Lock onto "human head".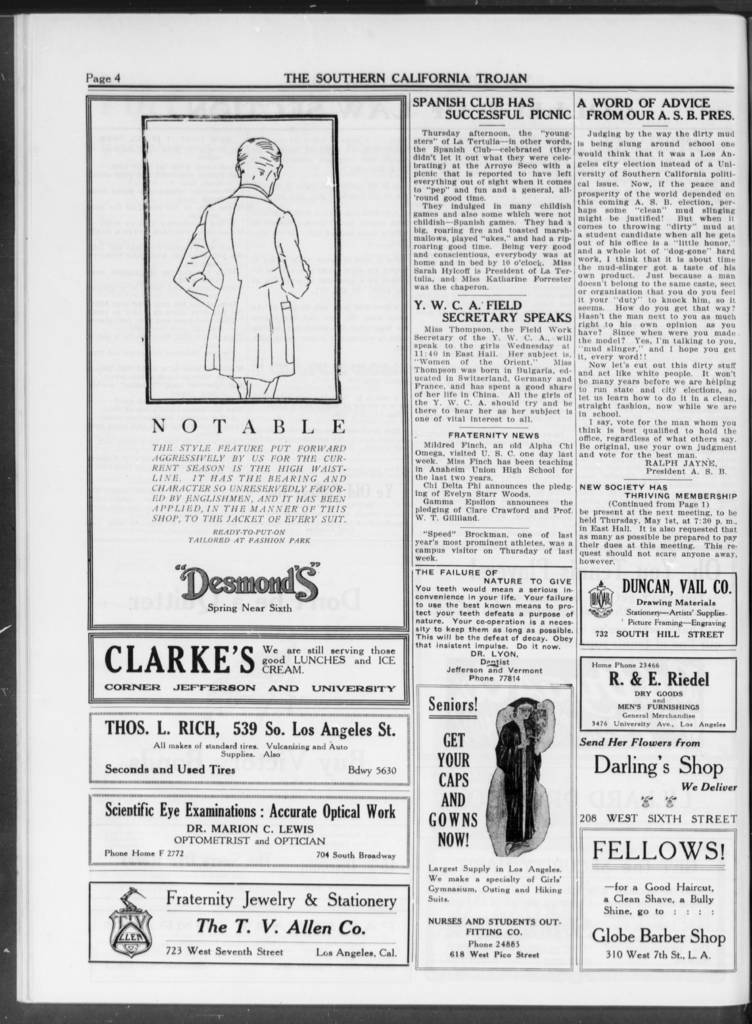
Locked: box=[516, 701, 537, 720].
